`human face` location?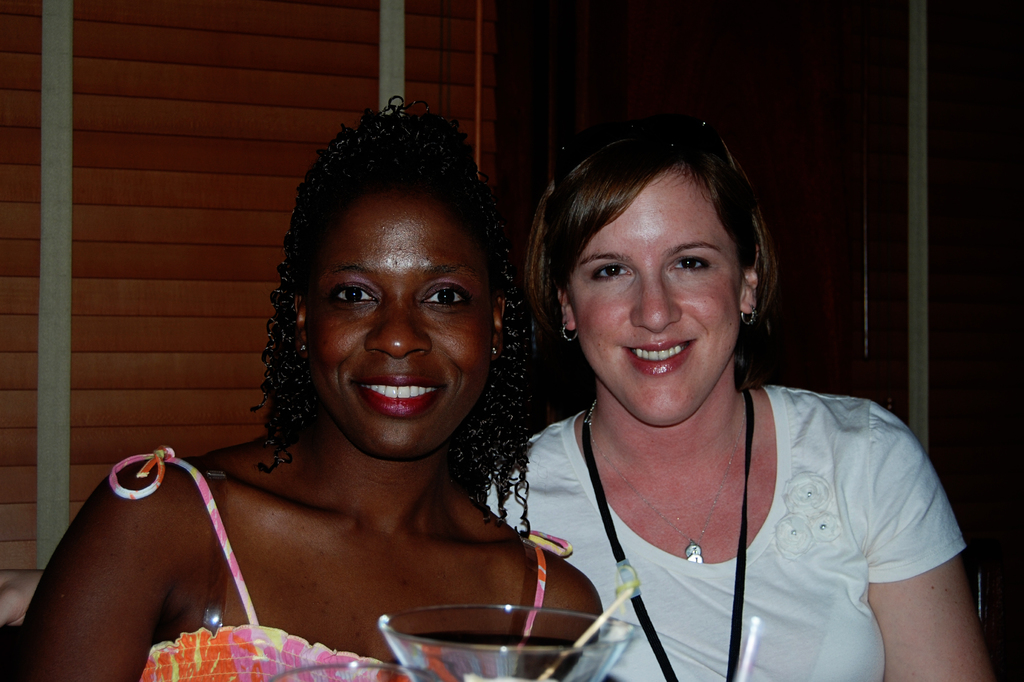
box(563, 168, 739, 430)
